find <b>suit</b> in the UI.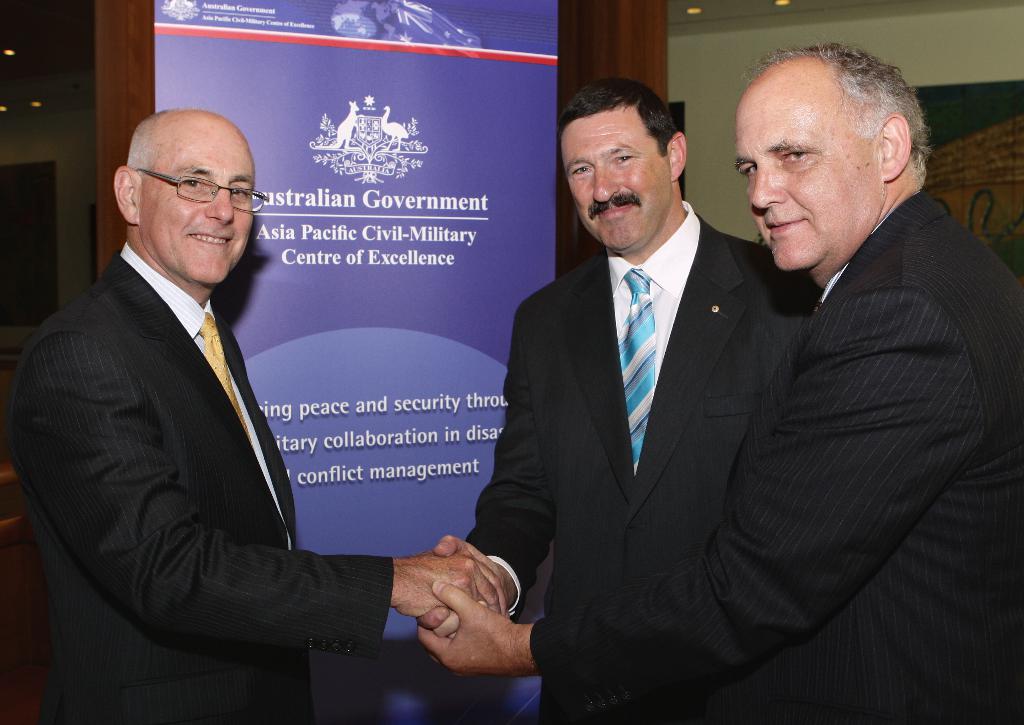
UI element at bbox=(529, 192, 1021, 724).
